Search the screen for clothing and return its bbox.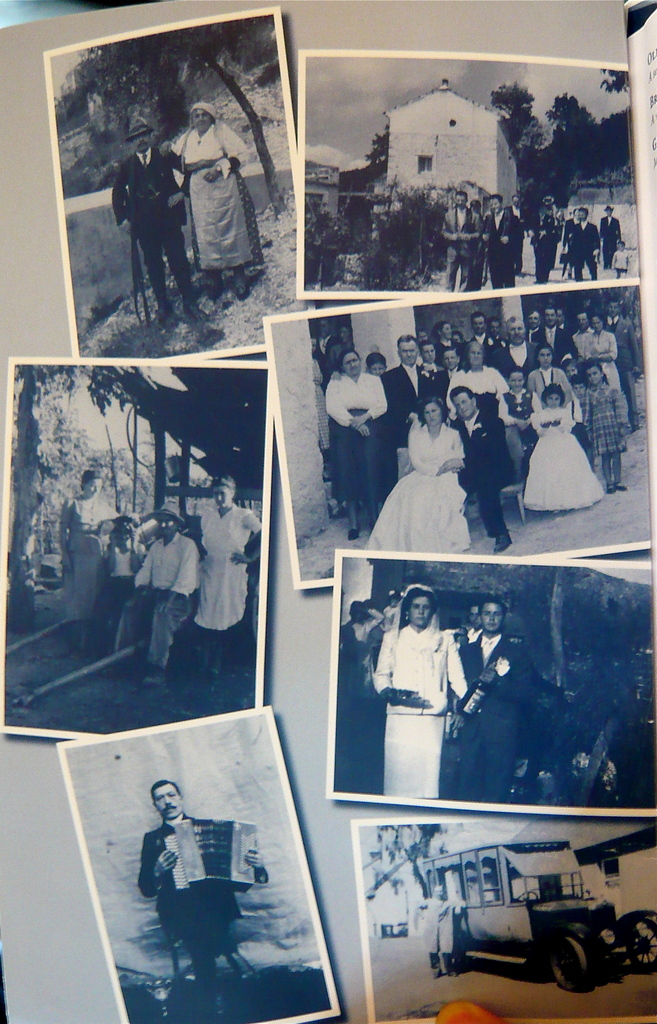
Found: bbox=[572, 218, 628, 267].
